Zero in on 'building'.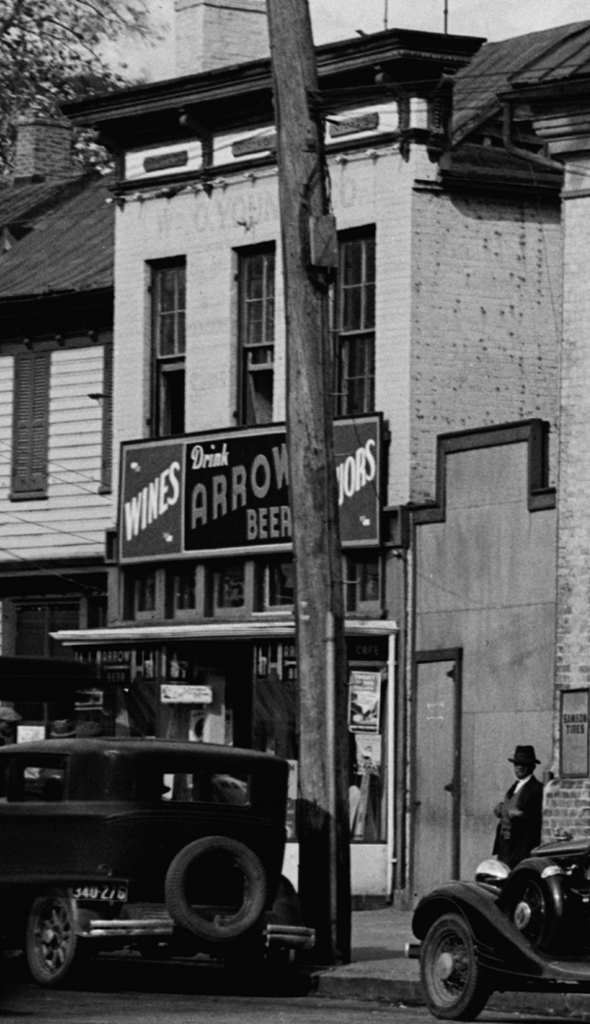
Zeroed in: box=[1, 0, 589, 1022].
